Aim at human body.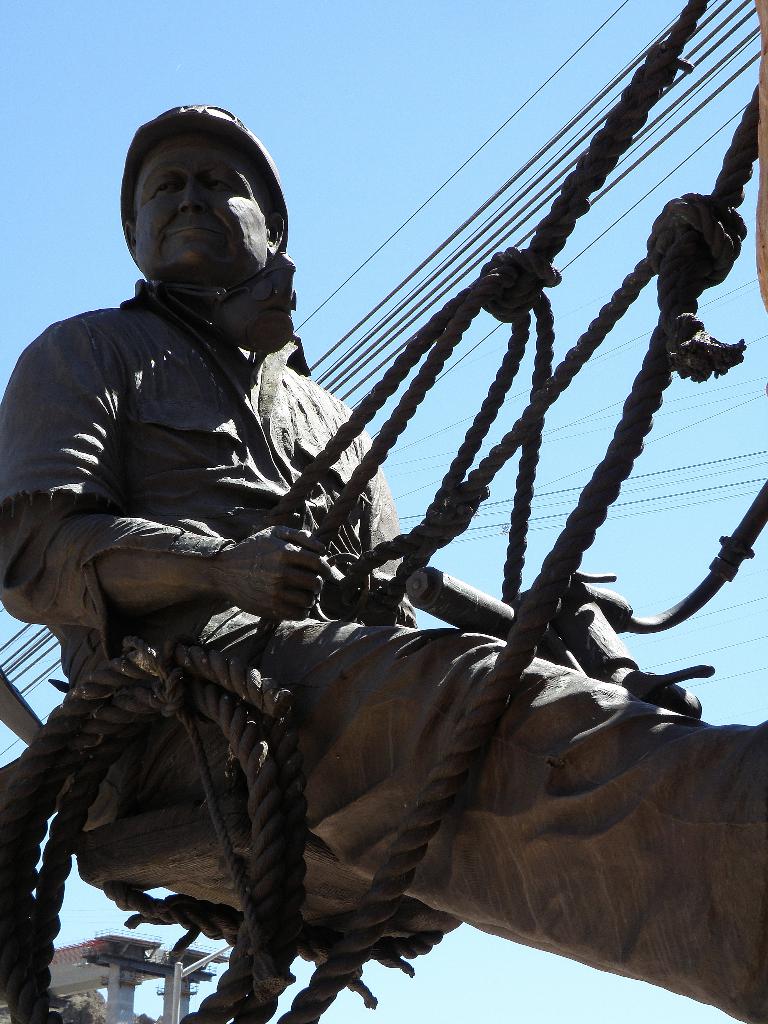
Aimed at box(45, 113, 618, 1023).
